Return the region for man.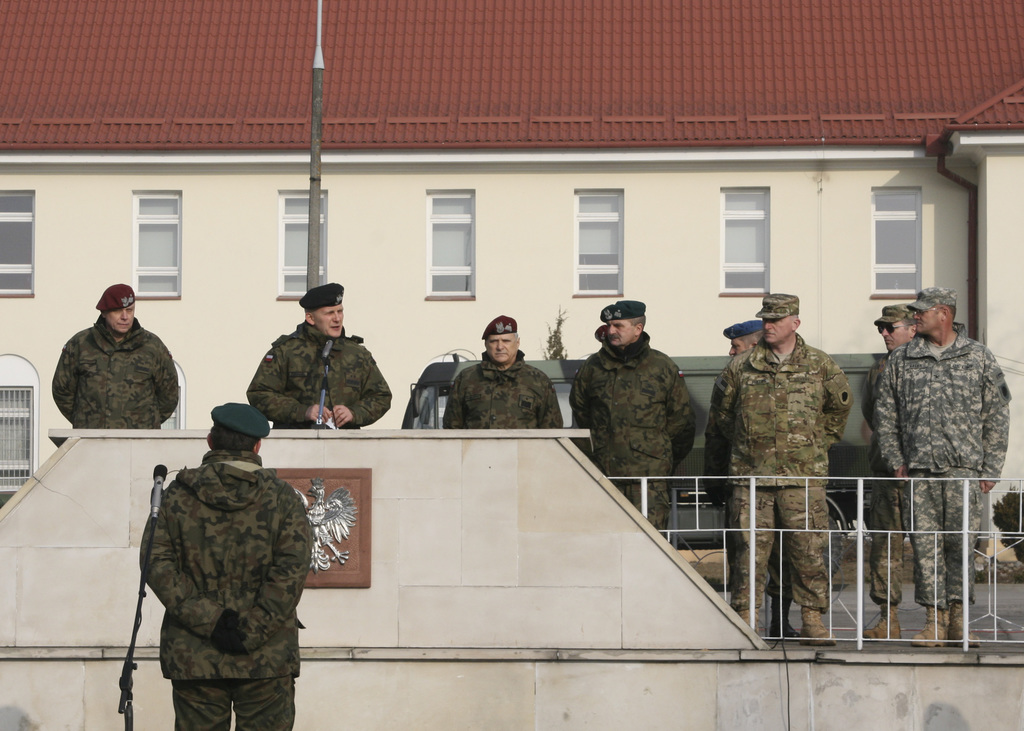
<region>568, 300, 694, 533</region>.
